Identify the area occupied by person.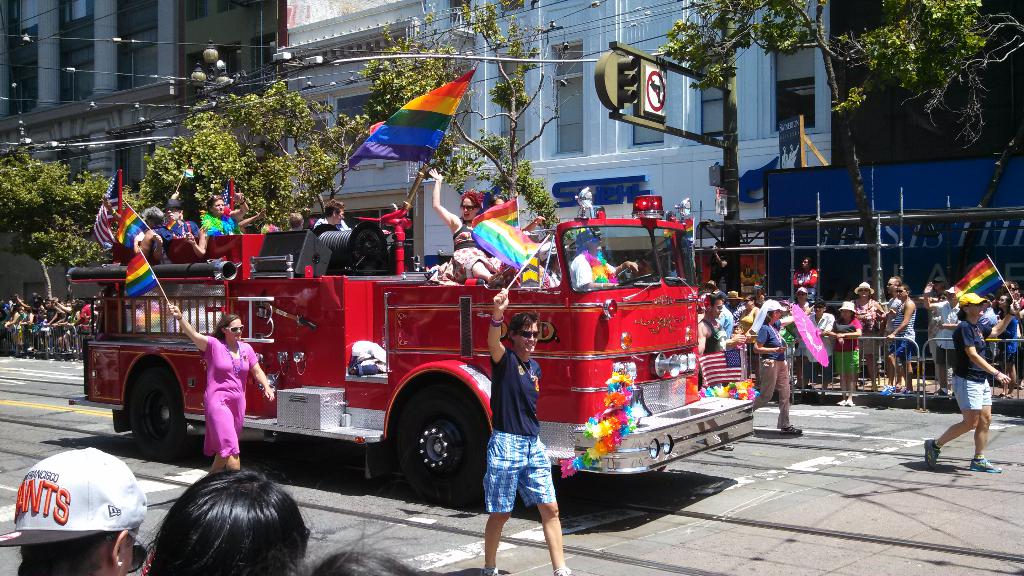
Area: crop(184, 190, 250, 260).
